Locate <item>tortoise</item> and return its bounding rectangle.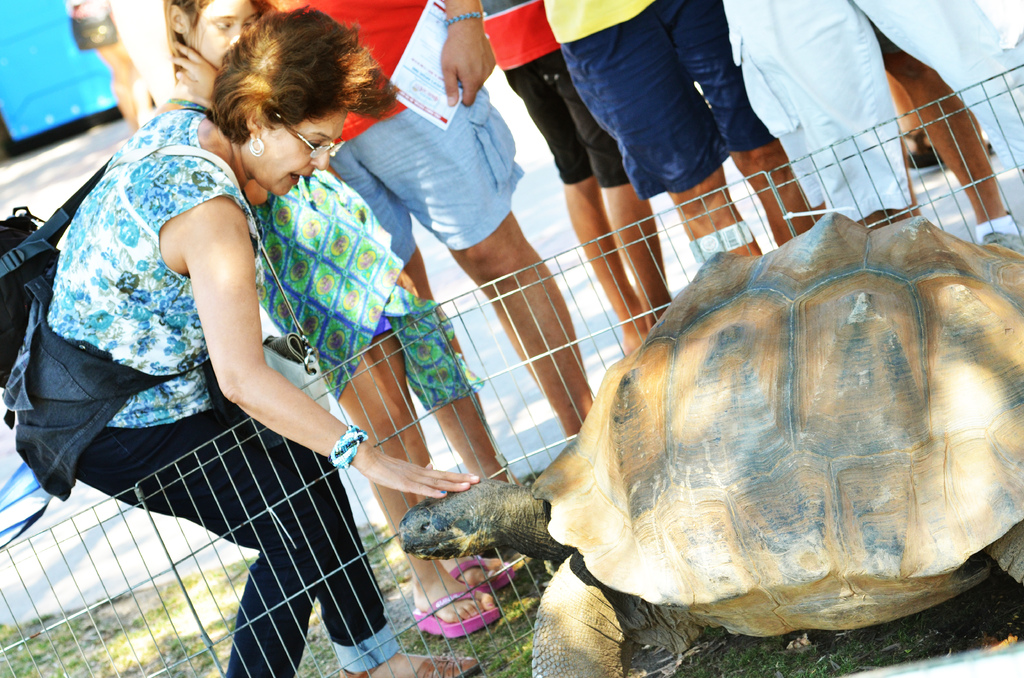
(left=399, top=210, right=1023, bottom=677).
